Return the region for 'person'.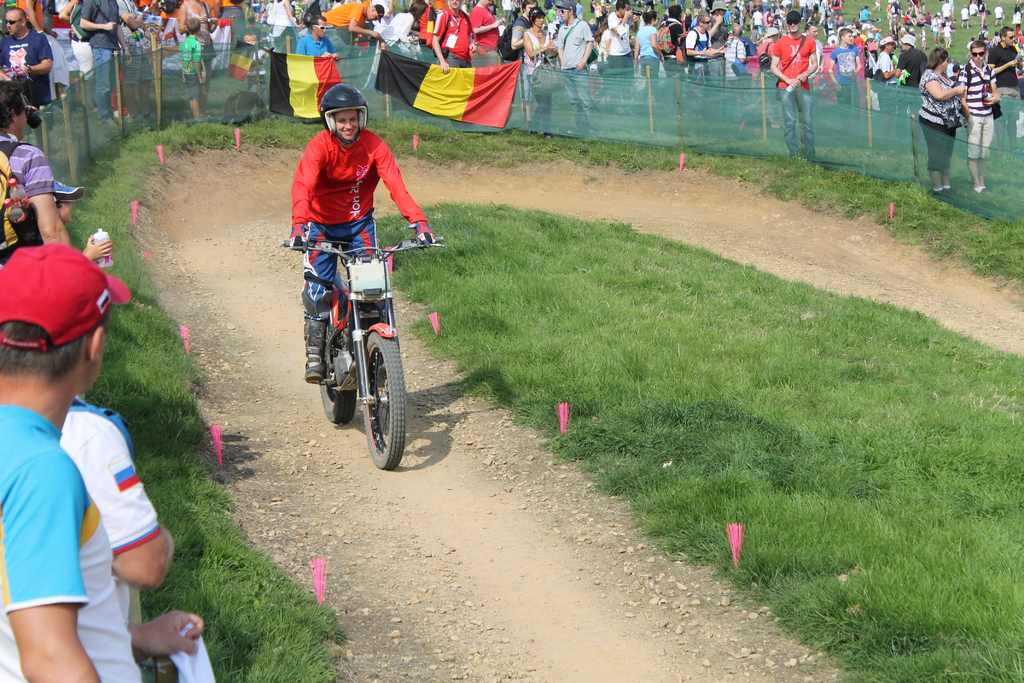
BBox(287, 82, 416, 465).
